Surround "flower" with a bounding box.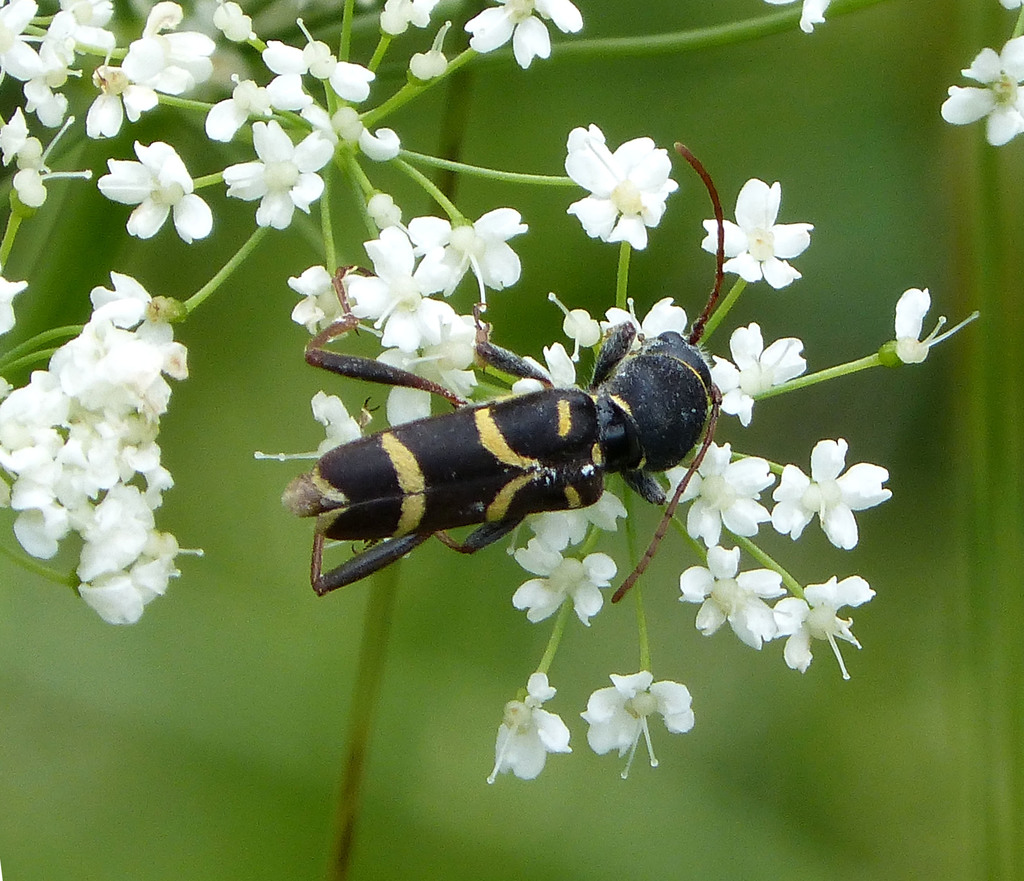
83,63,149,139.
